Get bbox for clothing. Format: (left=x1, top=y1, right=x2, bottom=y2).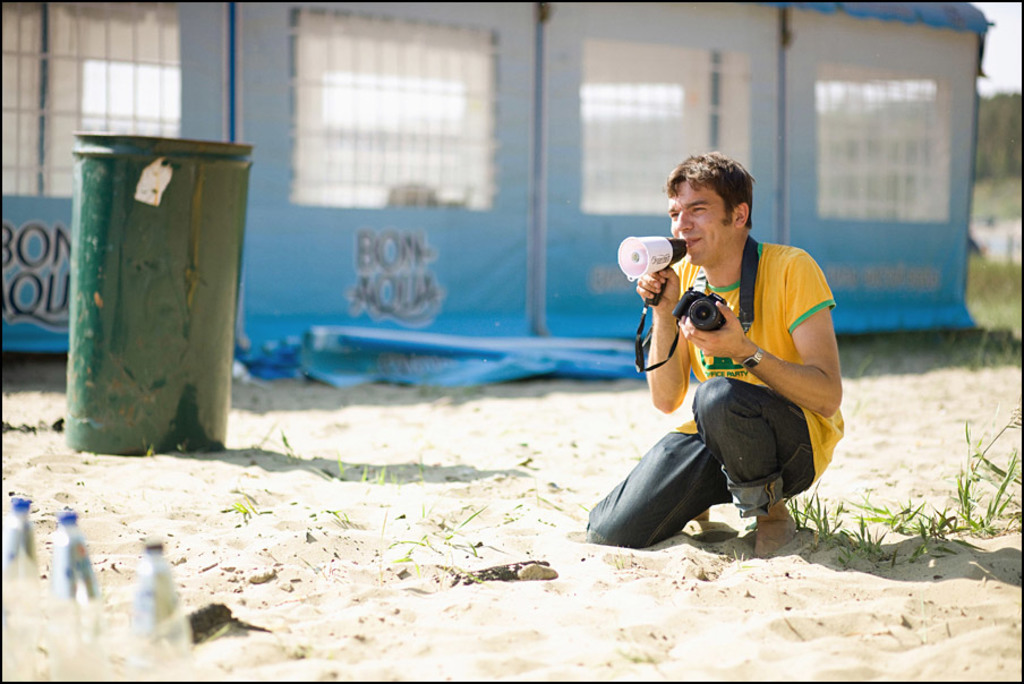
(left=623, top=190, right=855, bottom=520).
